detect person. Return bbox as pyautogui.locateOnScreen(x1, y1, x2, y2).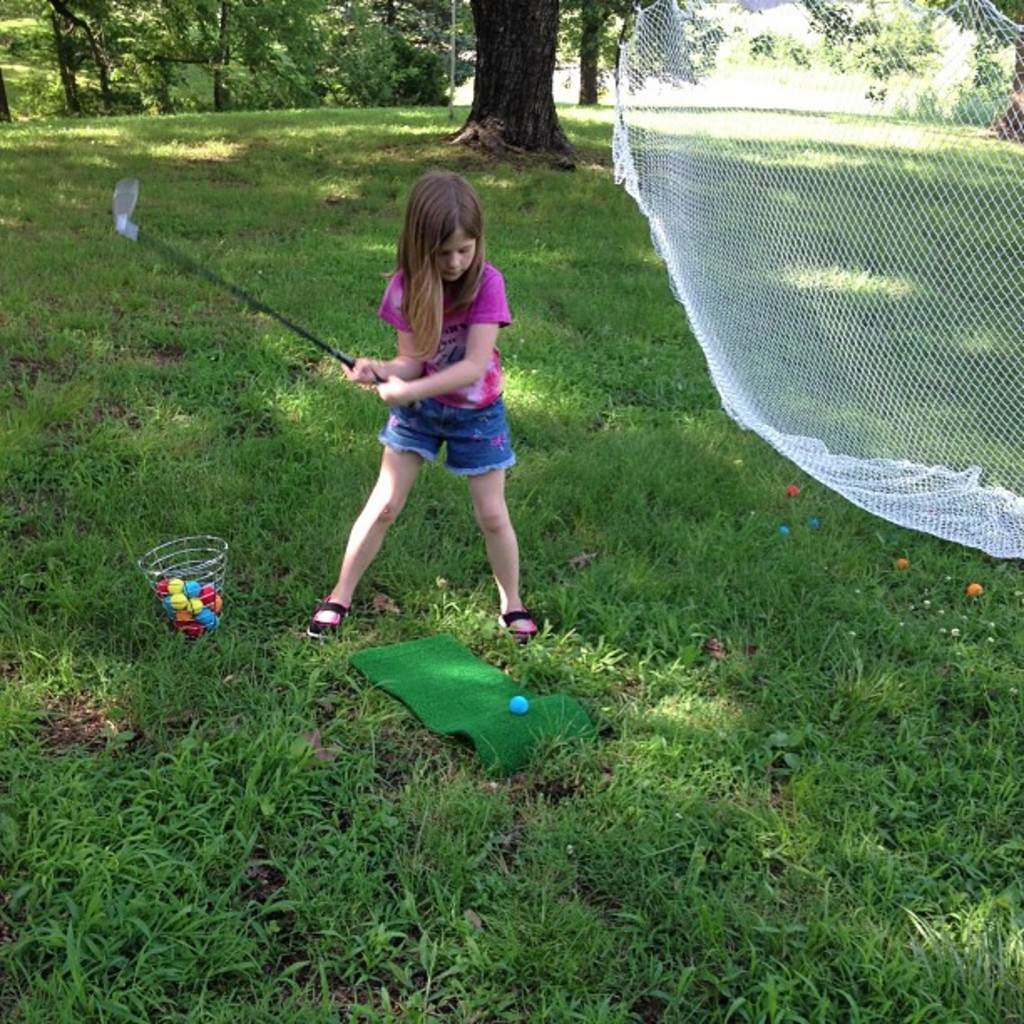
pyautogui.locateOnScreen(306, 179, 544, 631).
